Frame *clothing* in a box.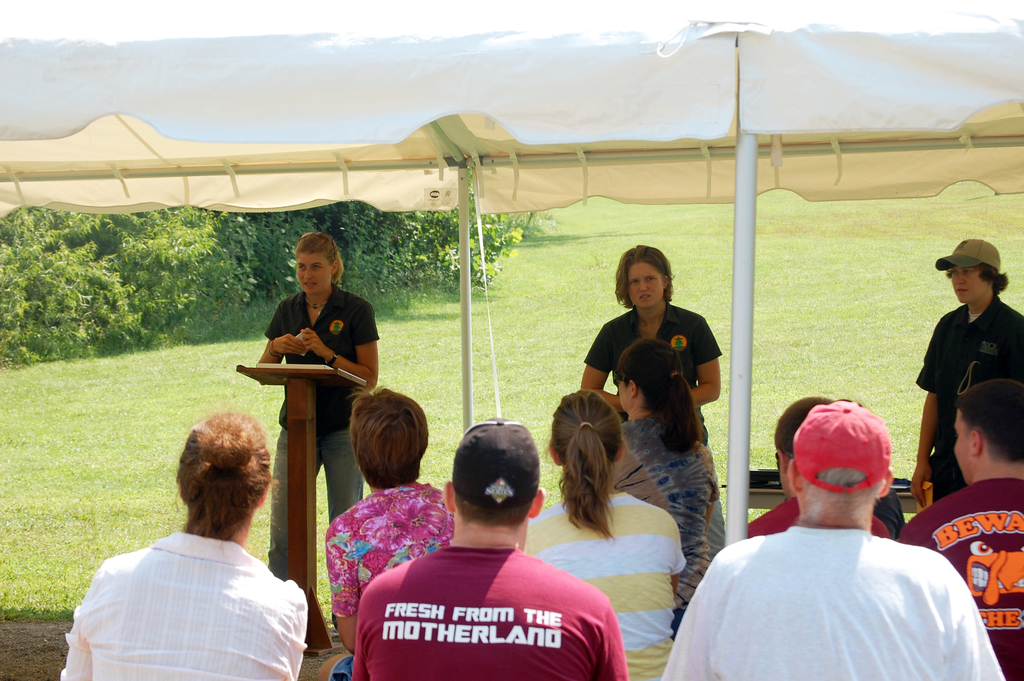
662:526:1006:680.
